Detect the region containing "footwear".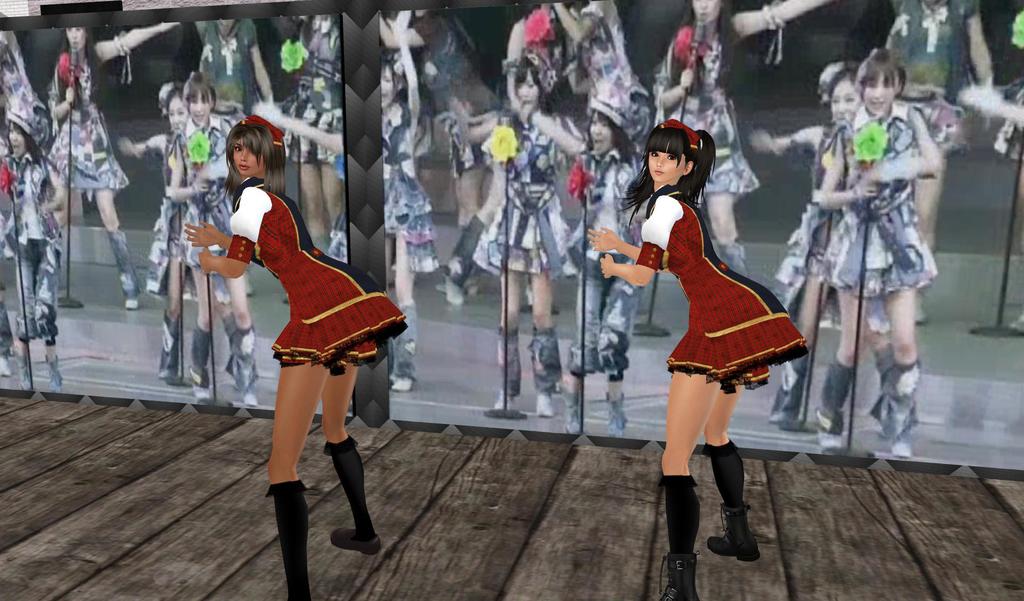
<bbox>875, 425, 911, 455</bbox>.
